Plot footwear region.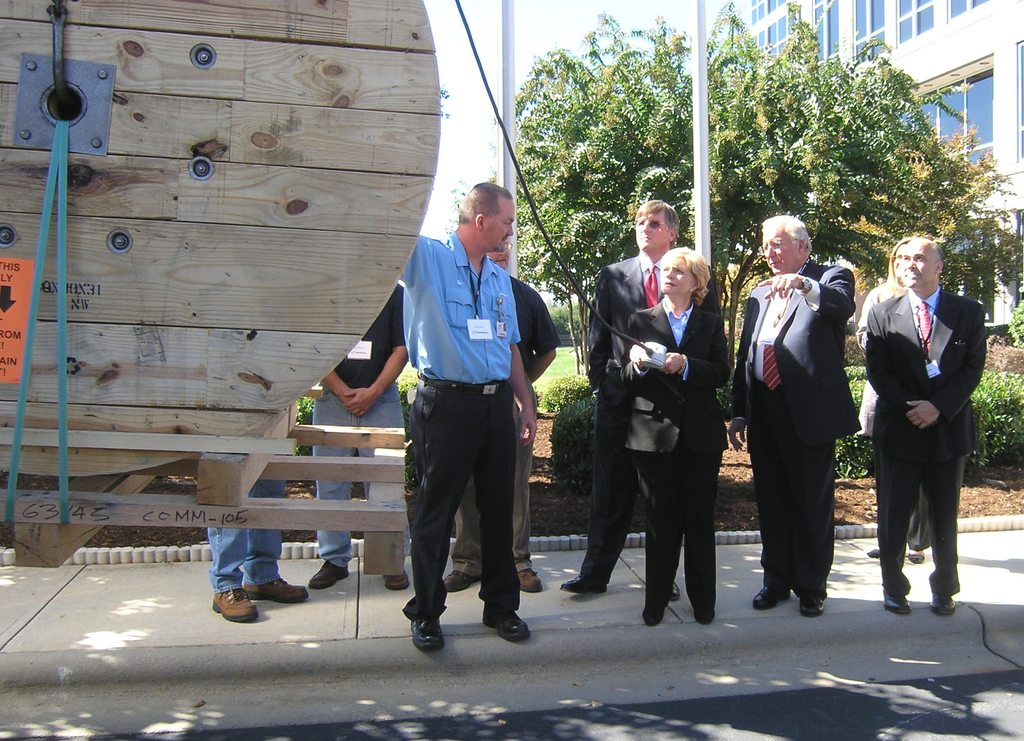
Plotted at {"left": 695, "top": 607, "right": 710, "bottom": 624}.
